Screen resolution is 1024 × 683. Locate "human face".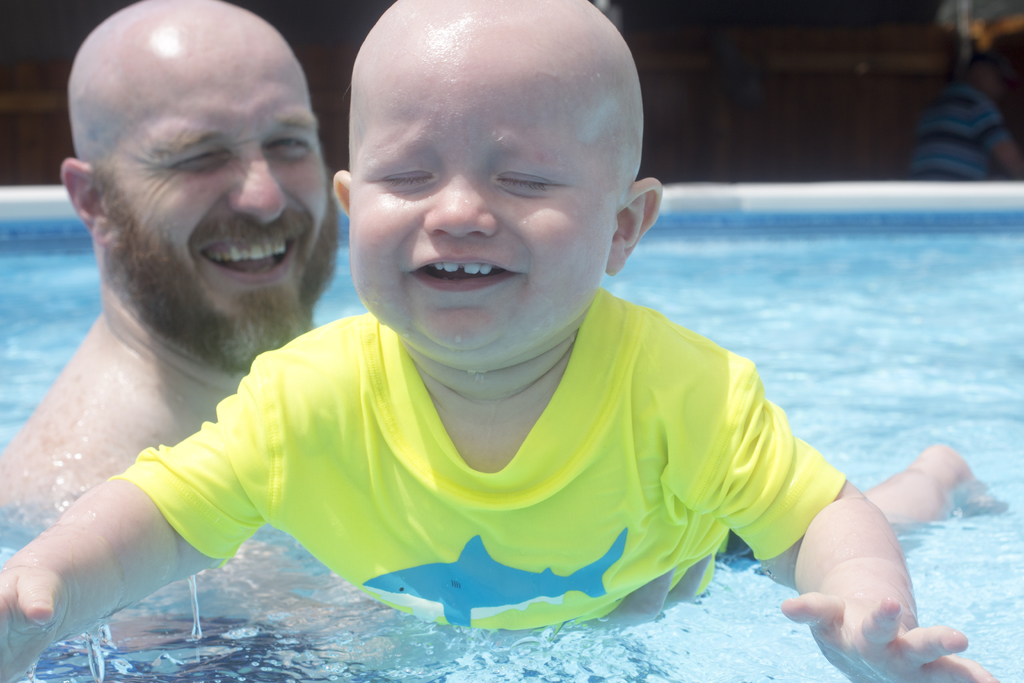
(left=126, top=41, right=328, bottom=348).
